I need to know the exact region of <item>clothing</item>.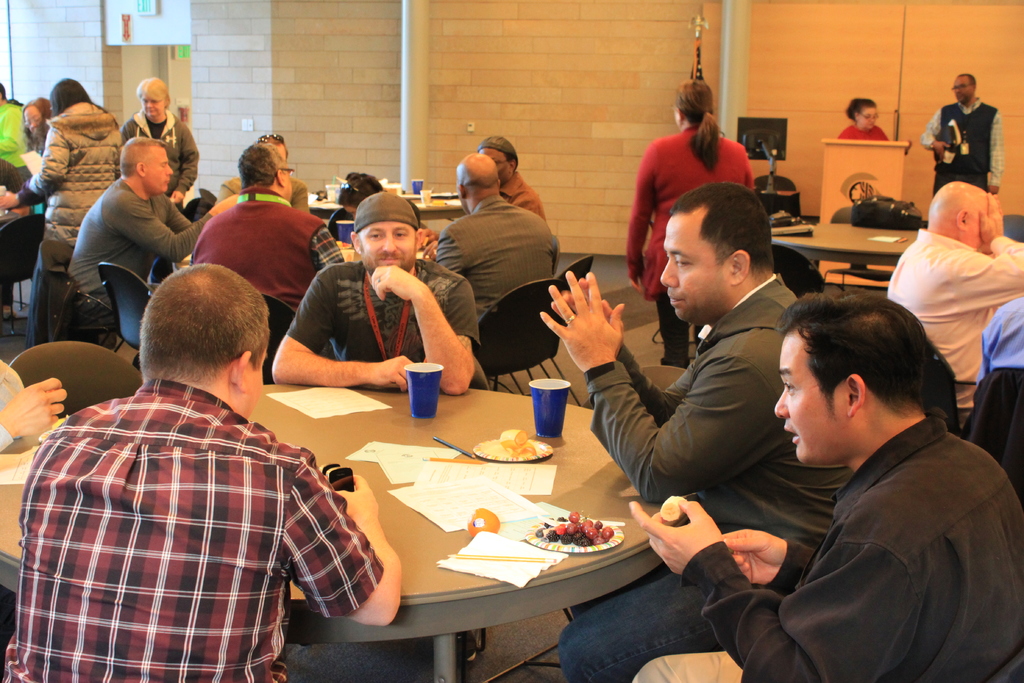
Region: pyautogui.locateOnScreen(433, 197, 561, 338).
